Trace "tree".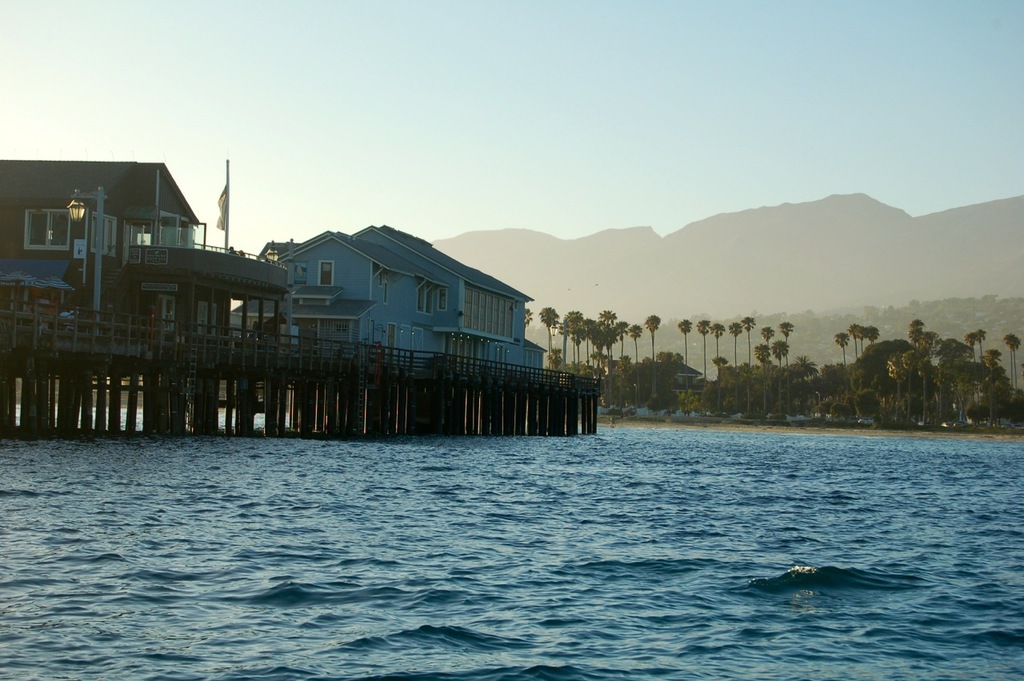
Traced to rect(738, 310, 758, 368).
